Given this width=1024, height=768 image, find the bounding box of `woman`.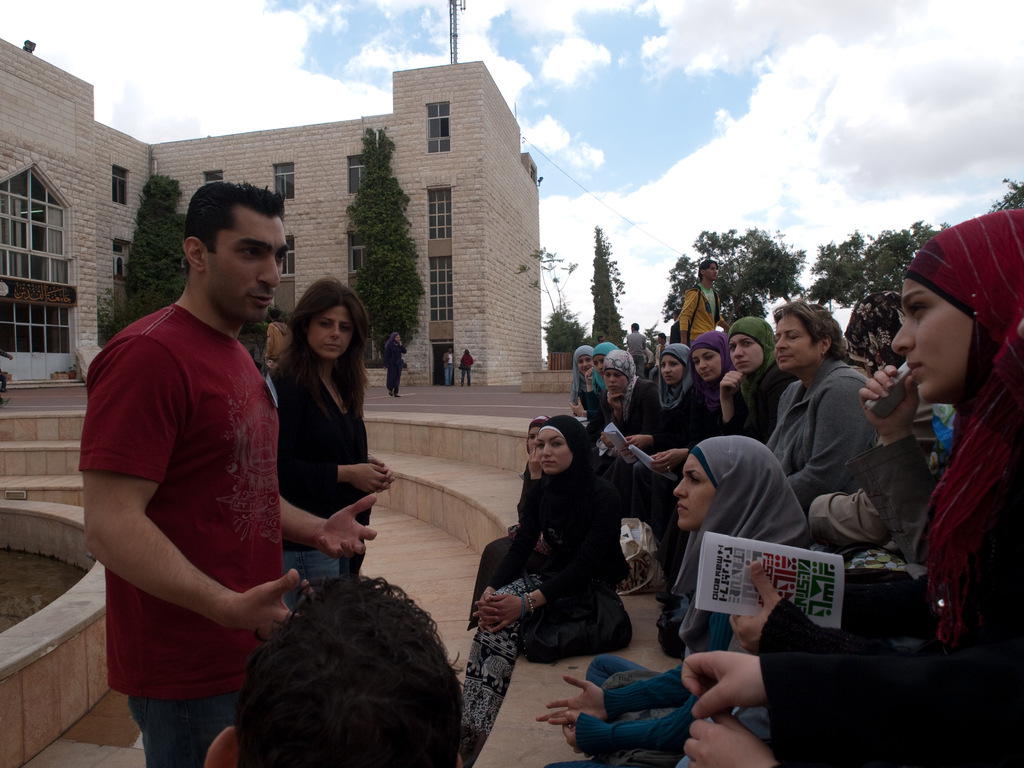
pyautogui.locateOnScreen(643, 335, 707, 440).
